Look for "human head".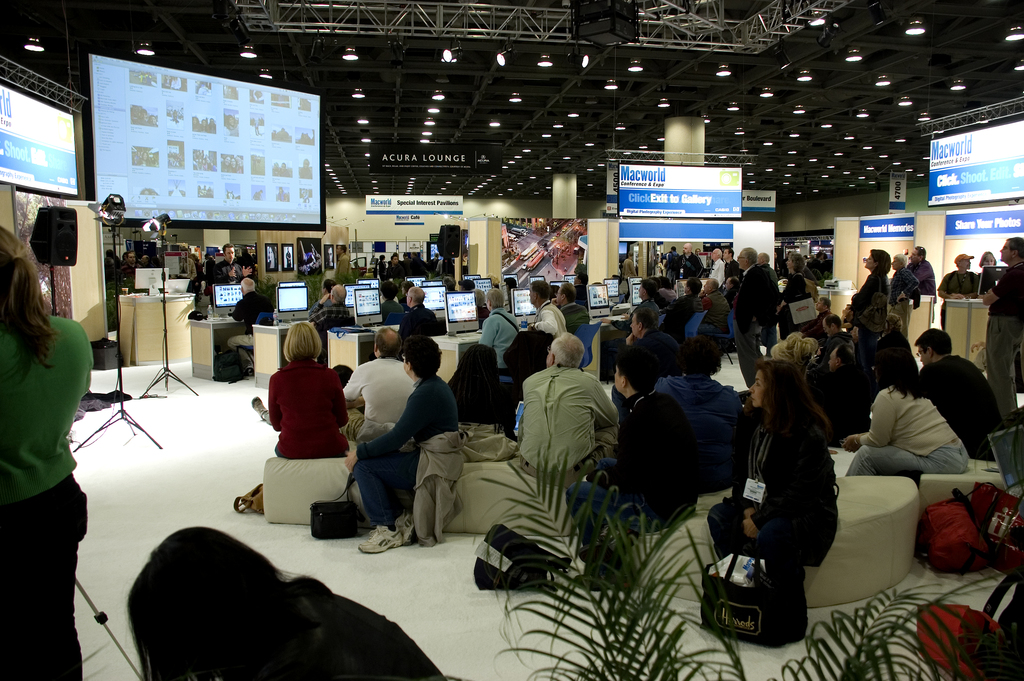
Found: bbox(981, 250, 997, 270).
